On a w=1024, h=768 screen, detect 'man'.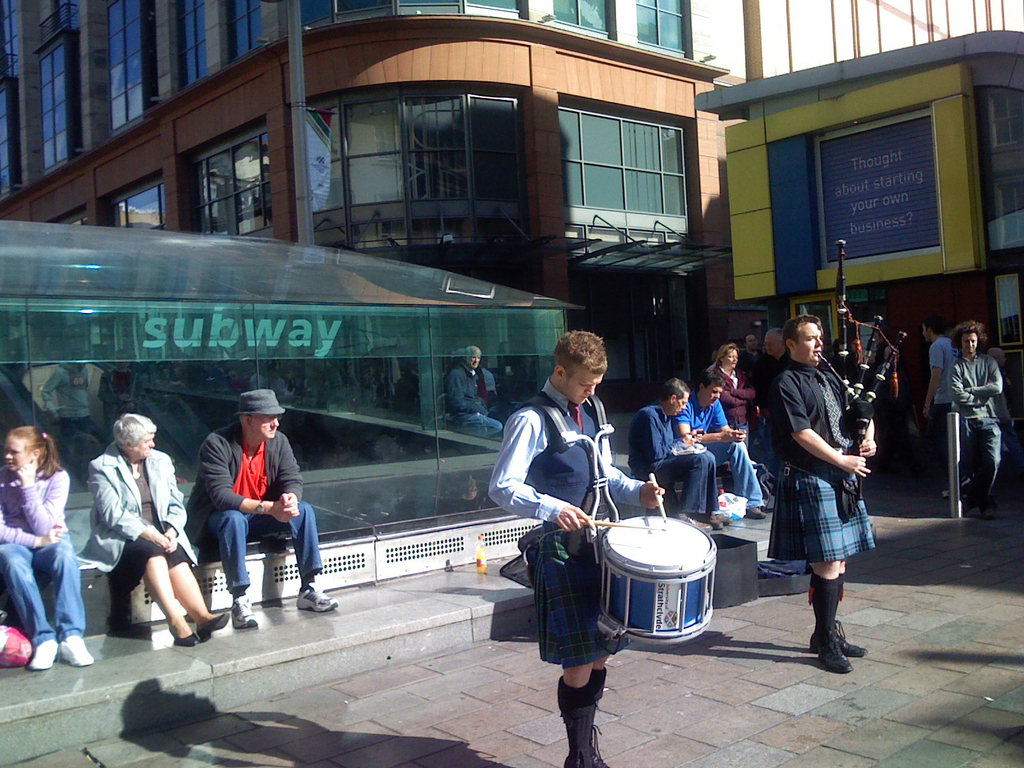
940,315,1007,519.
